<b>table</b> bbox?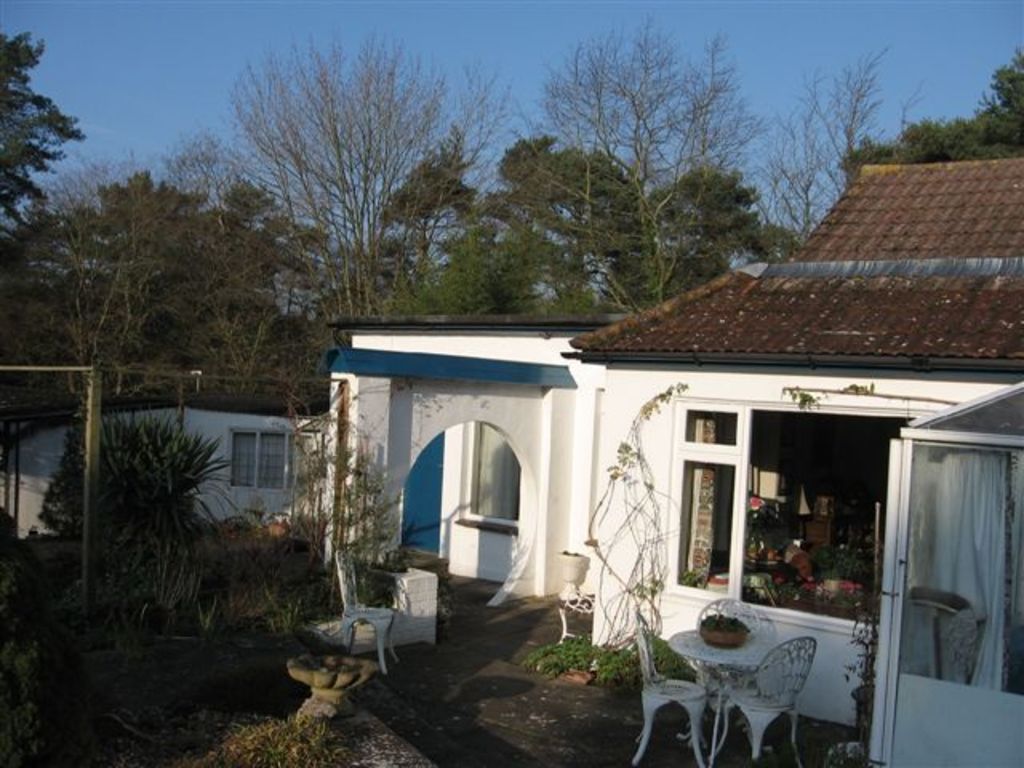
bbox(666, 624, 792, 765)
